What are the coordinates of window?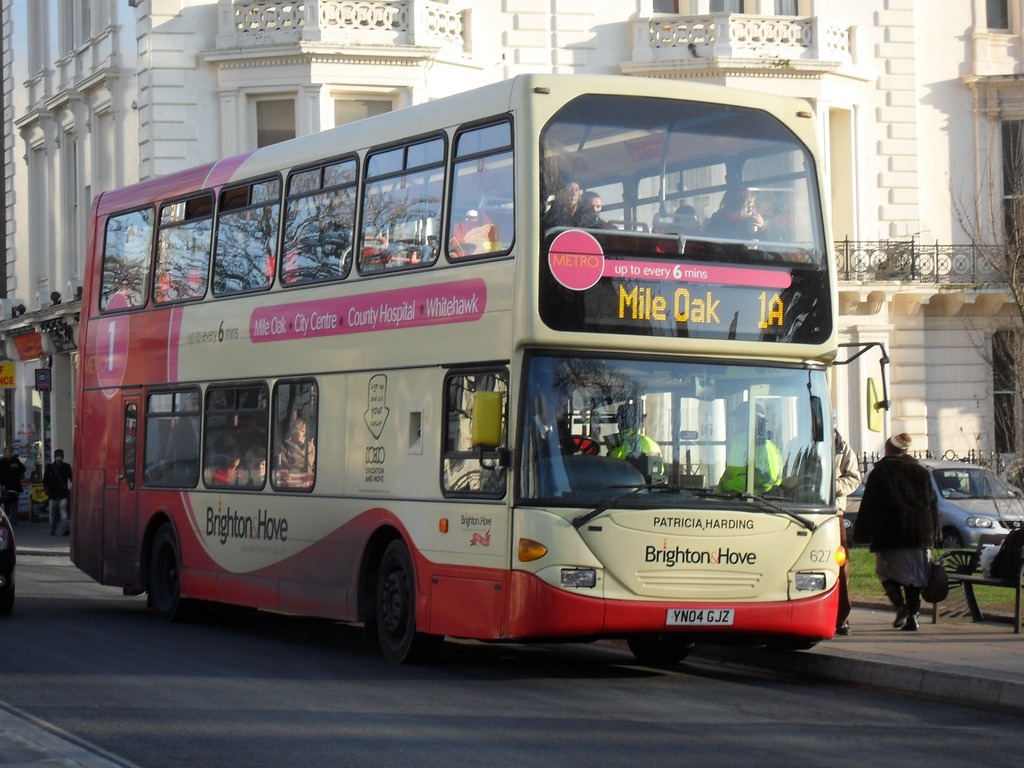
bbox=(159, 191, 208, 294).
